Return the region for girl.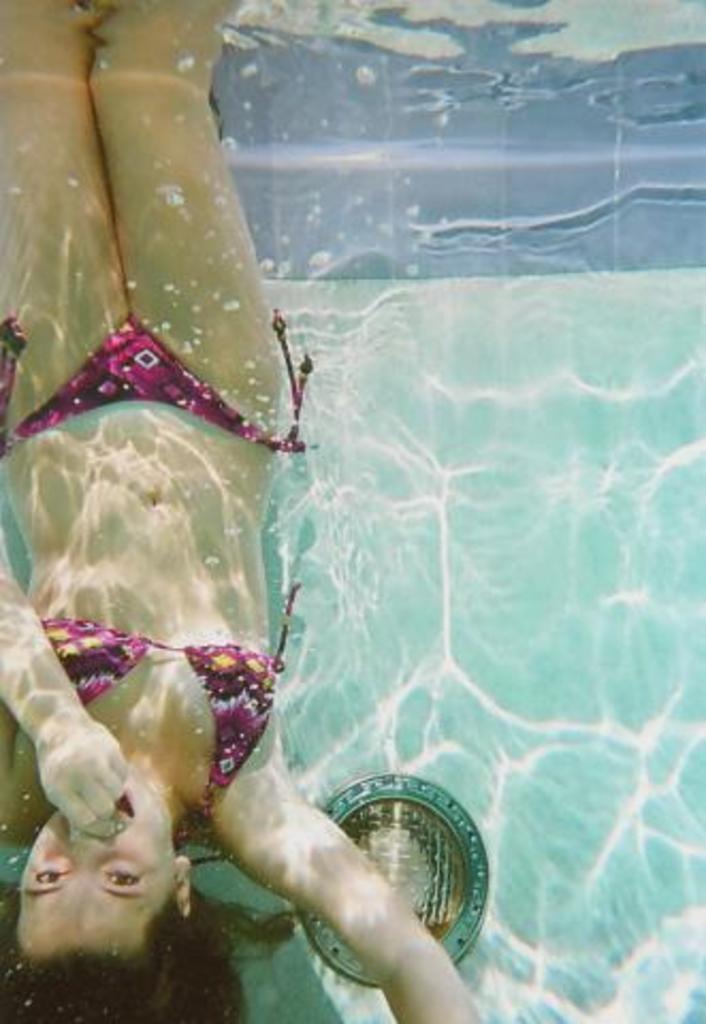
left=0, top=0, right=497, bottom=1018.
